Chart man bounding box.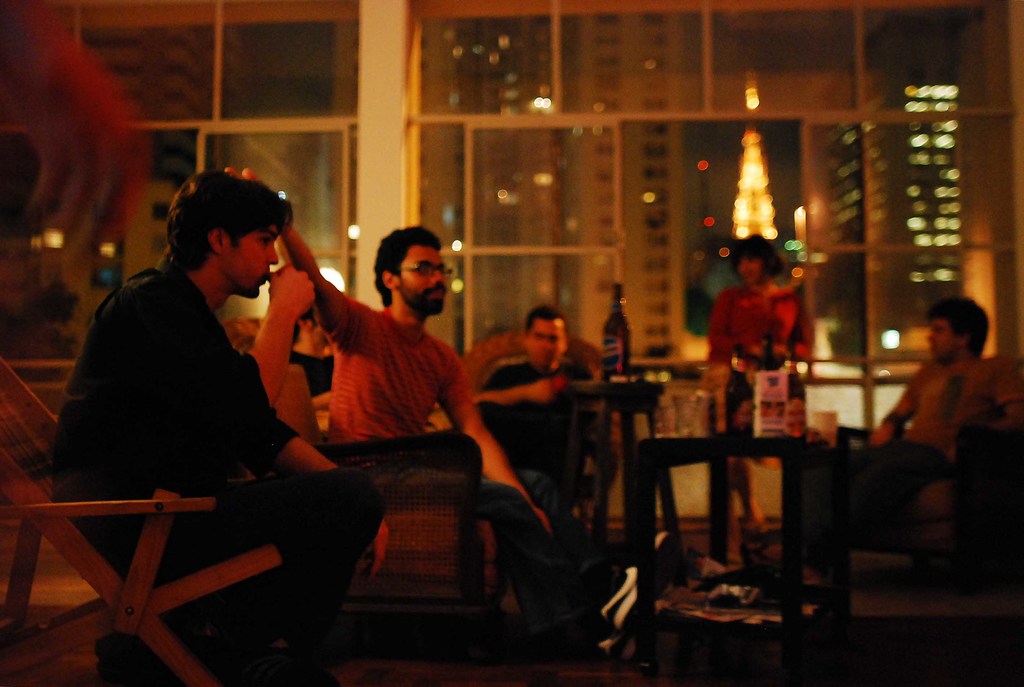
Charted: Rect(798, 295, 1023, 588).
